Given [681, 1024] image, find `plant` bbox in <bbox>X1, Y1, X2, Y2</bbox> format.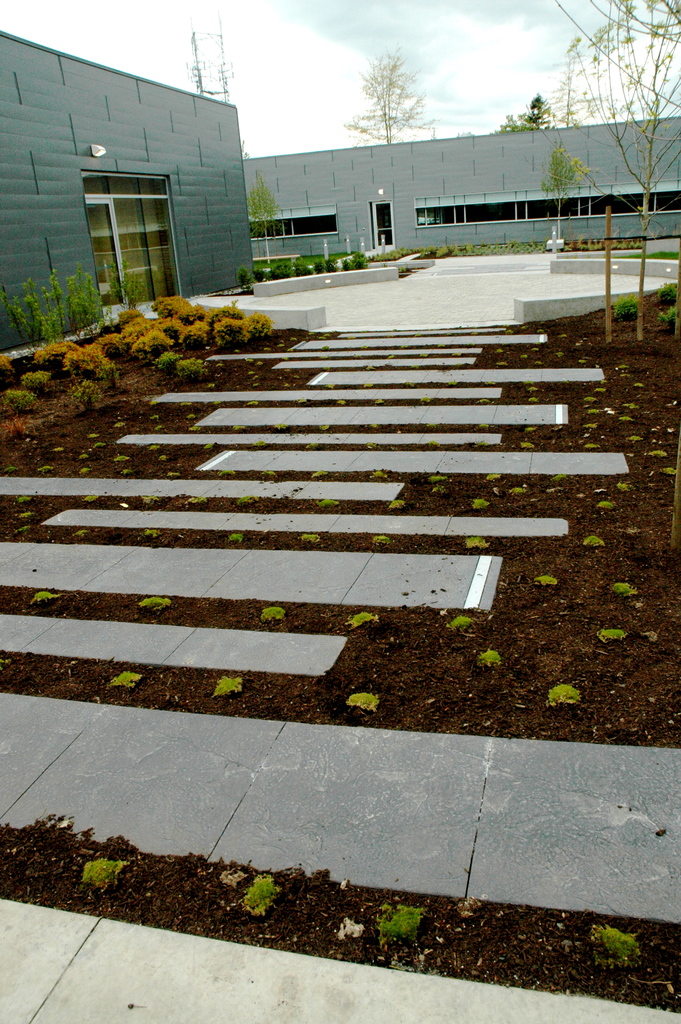
<bbox>235, 874, 283, 929</bbox>.
